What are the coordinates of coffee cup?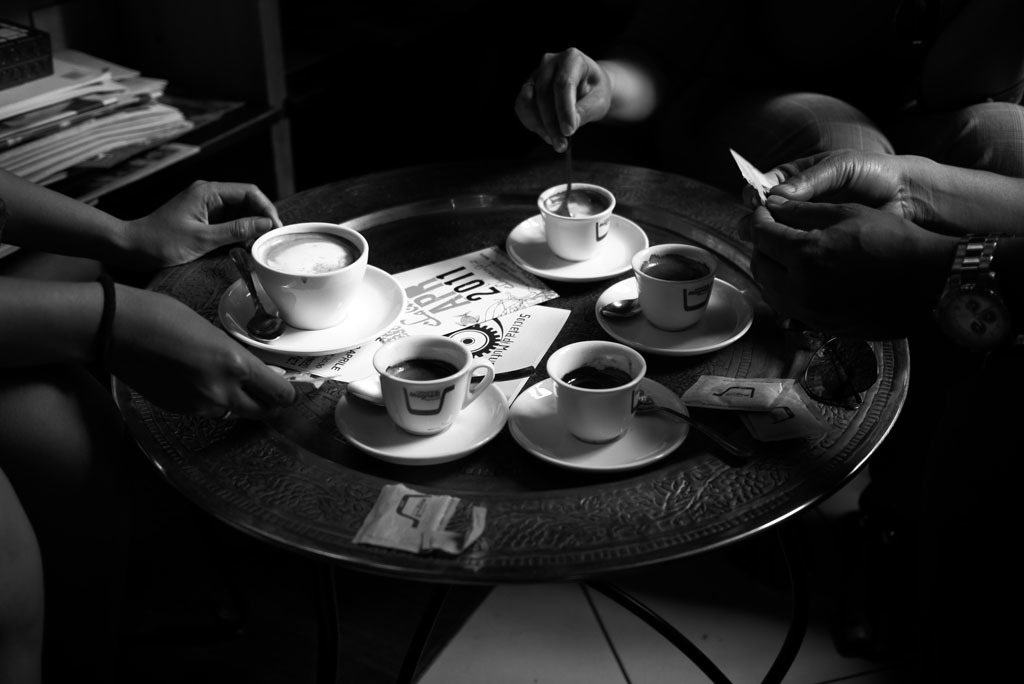
(x1=630, y1=242, x2=711, y2=336).
